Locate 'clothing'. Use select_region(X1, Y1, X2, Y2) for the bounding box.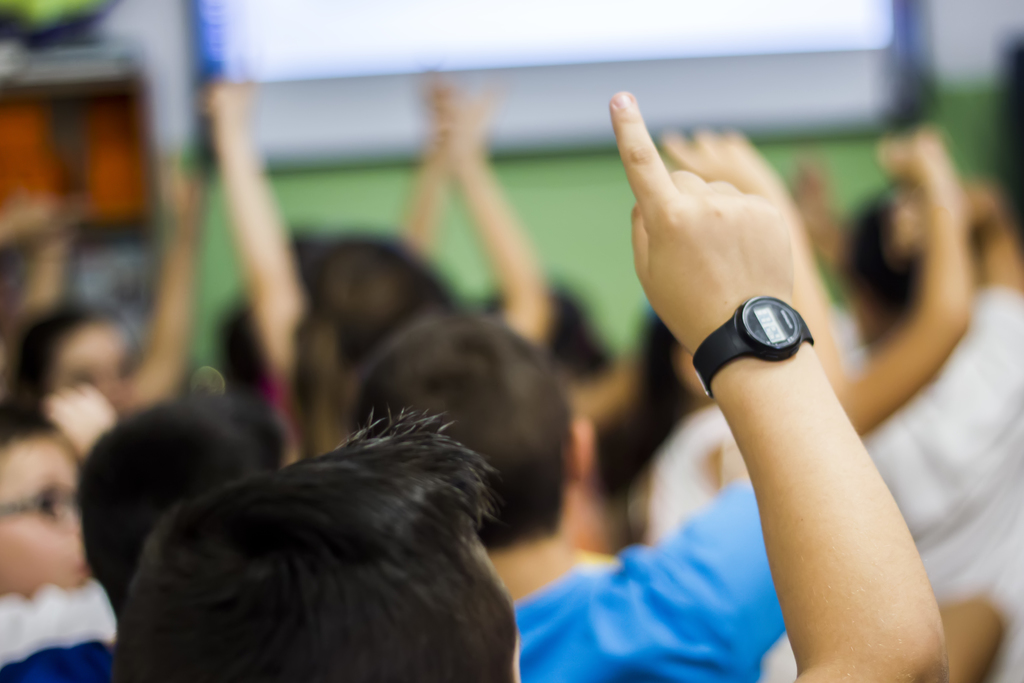
select_region(0, 643, 128, 682).
